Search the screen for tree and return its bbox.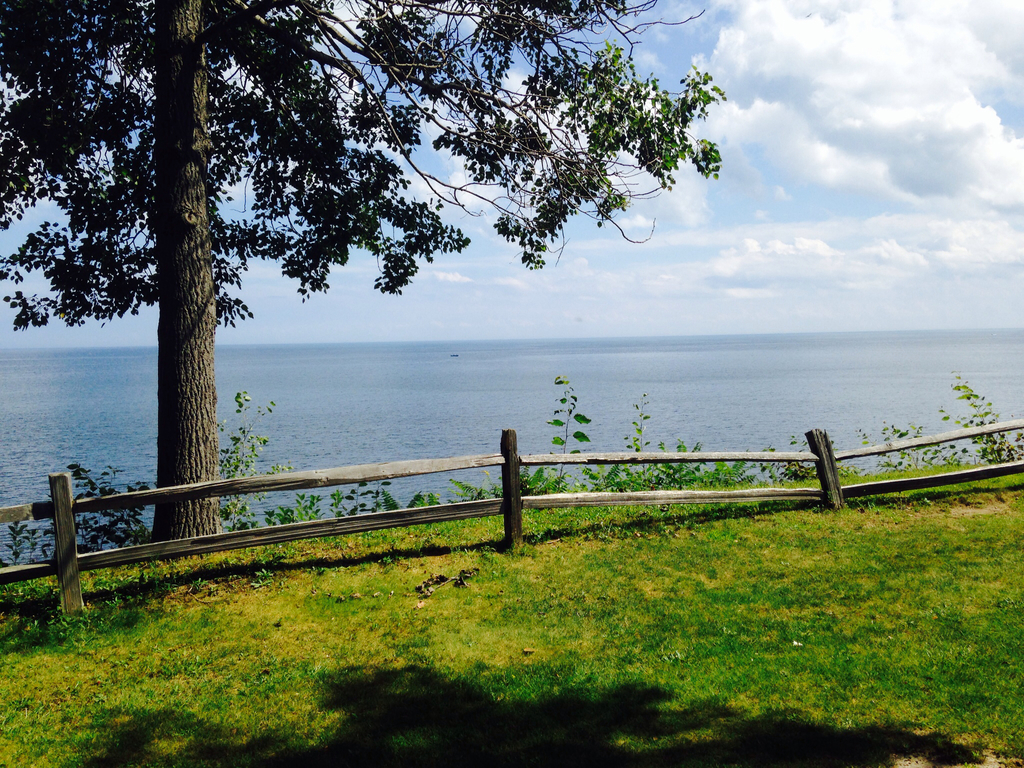
Found: [18, 0, 866, 551].
